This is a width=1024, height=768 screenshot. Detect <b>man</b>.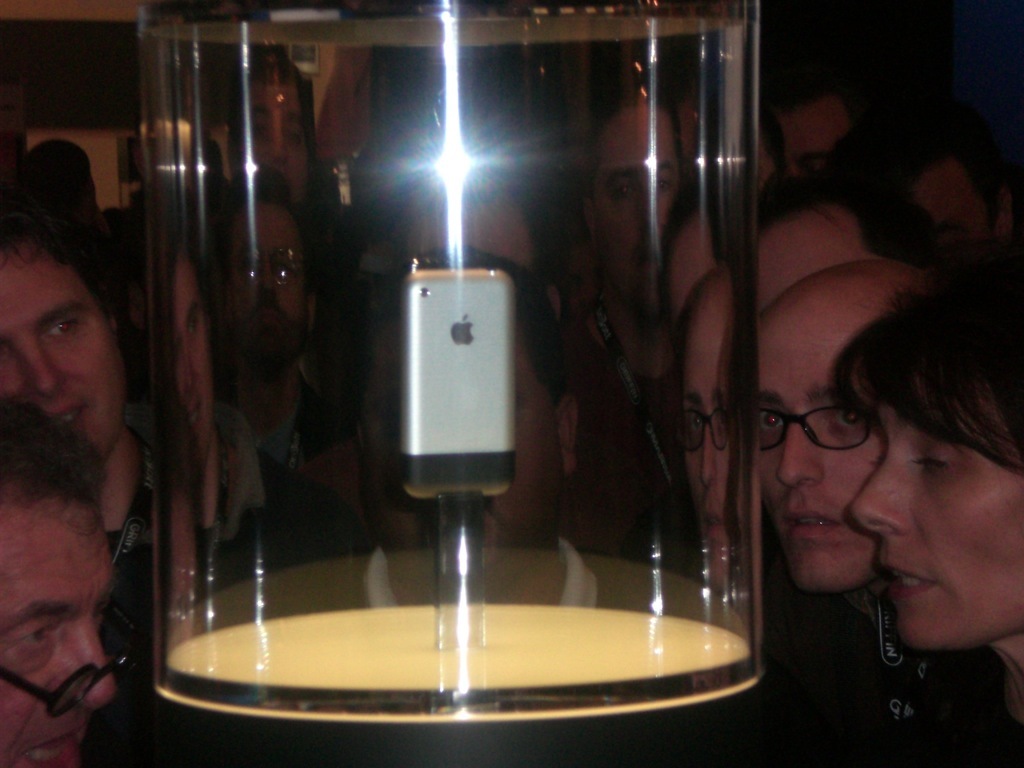
box=[0, 392, 130, 767].
